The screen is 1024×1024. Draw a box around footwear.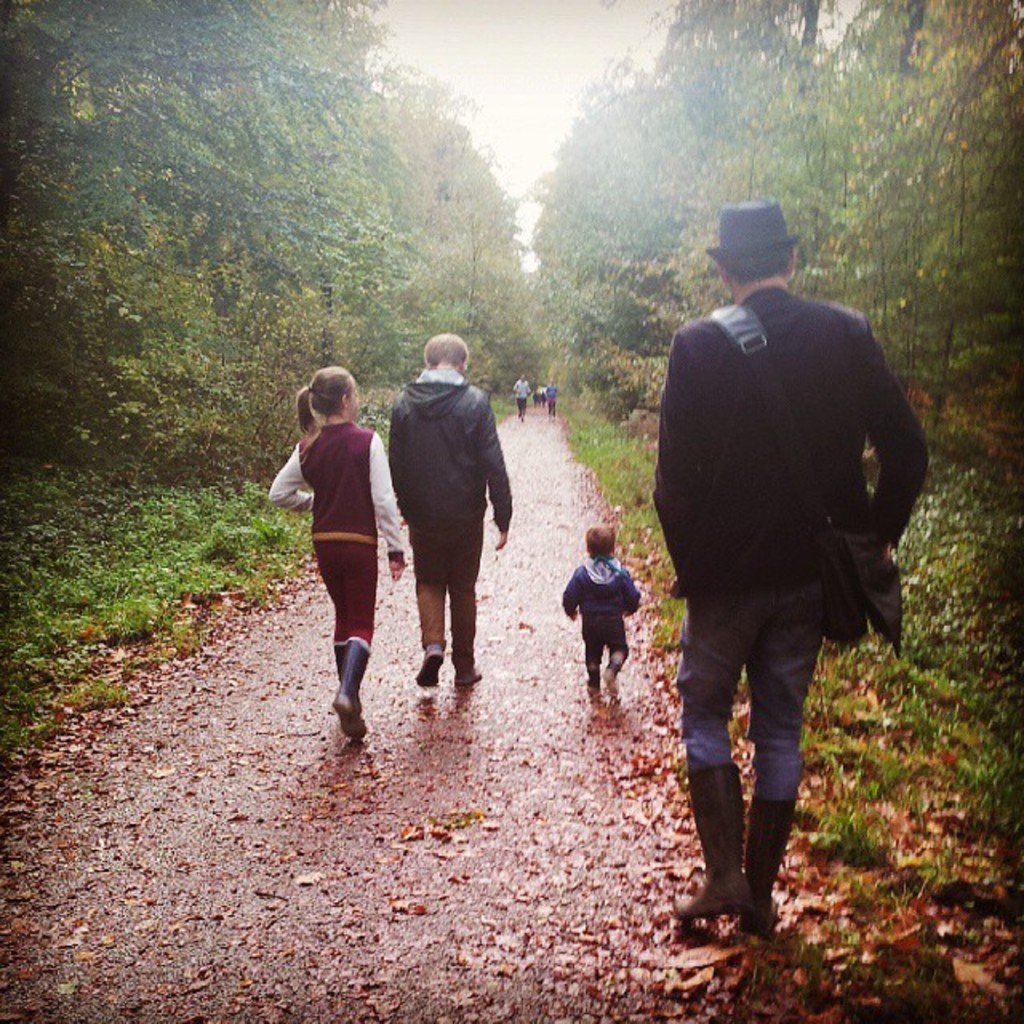
339,643,368,739.
